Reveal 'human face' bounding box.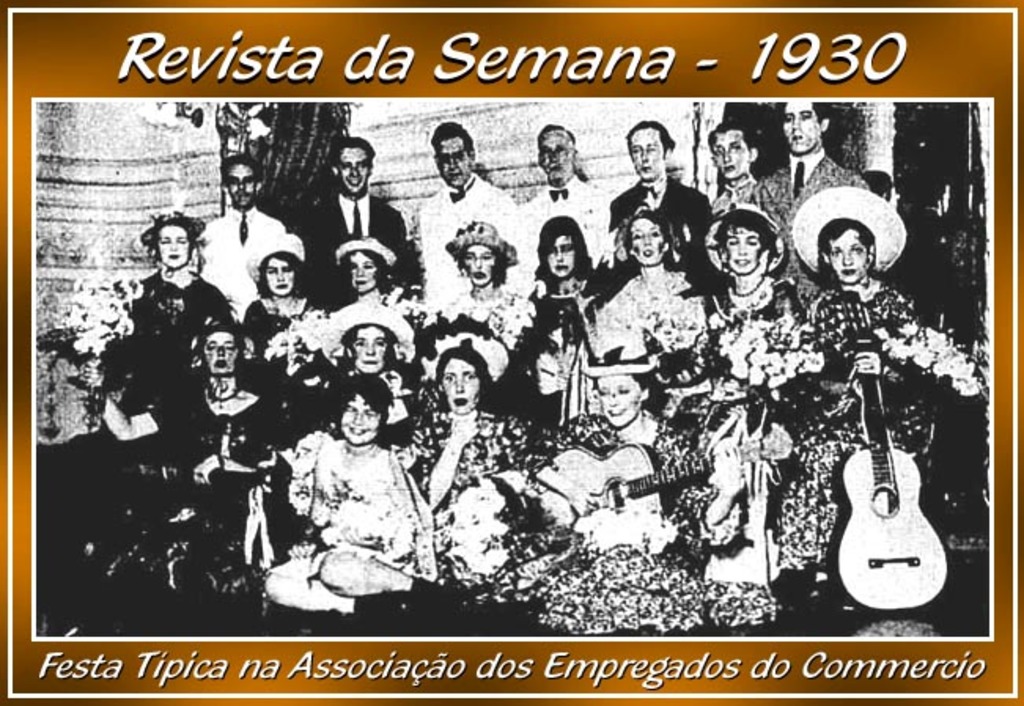
Revealed: detection(536, 123, 573, 190).
